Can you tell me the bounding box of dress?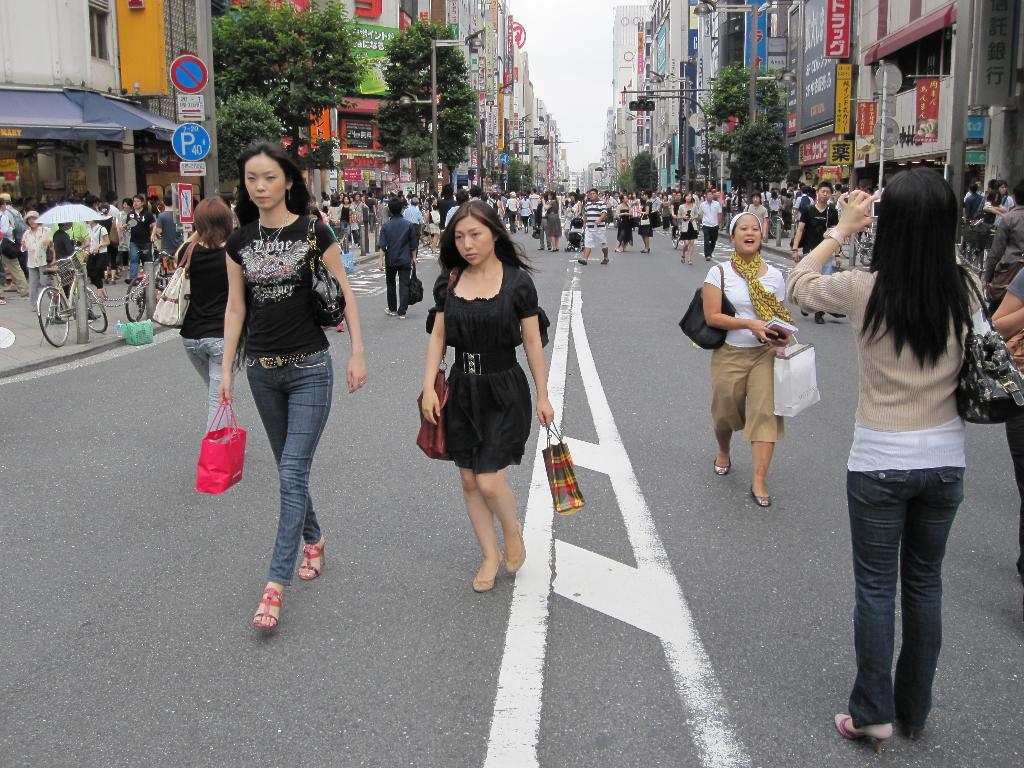
616 209 633 246.
